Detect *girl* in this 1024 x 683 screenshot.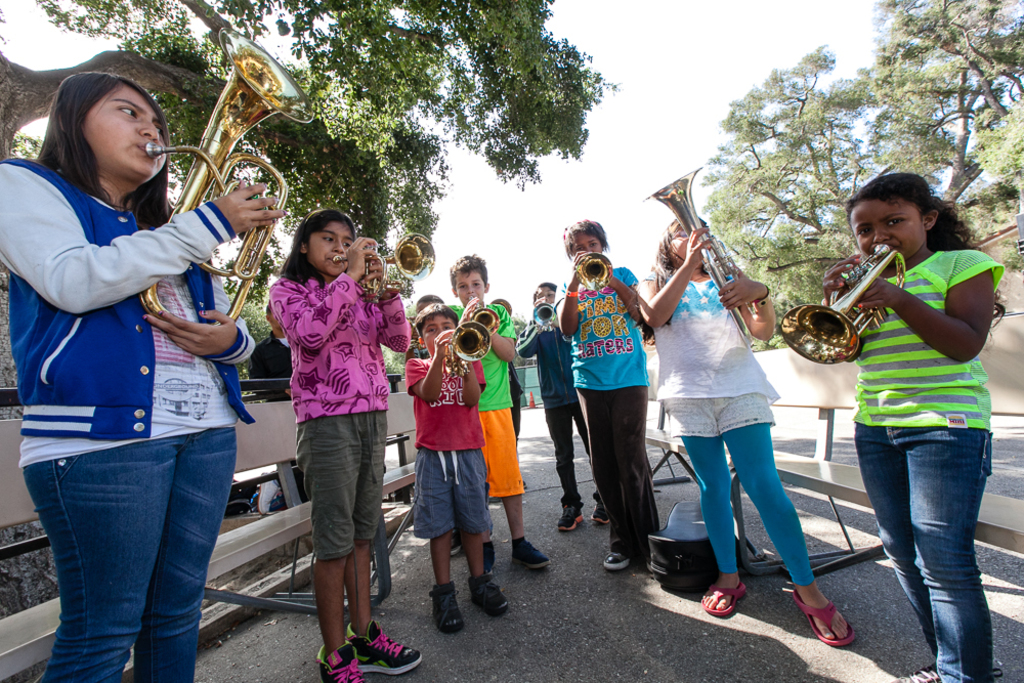
Detection: left=265, top=213, right=422, bottom=682.
